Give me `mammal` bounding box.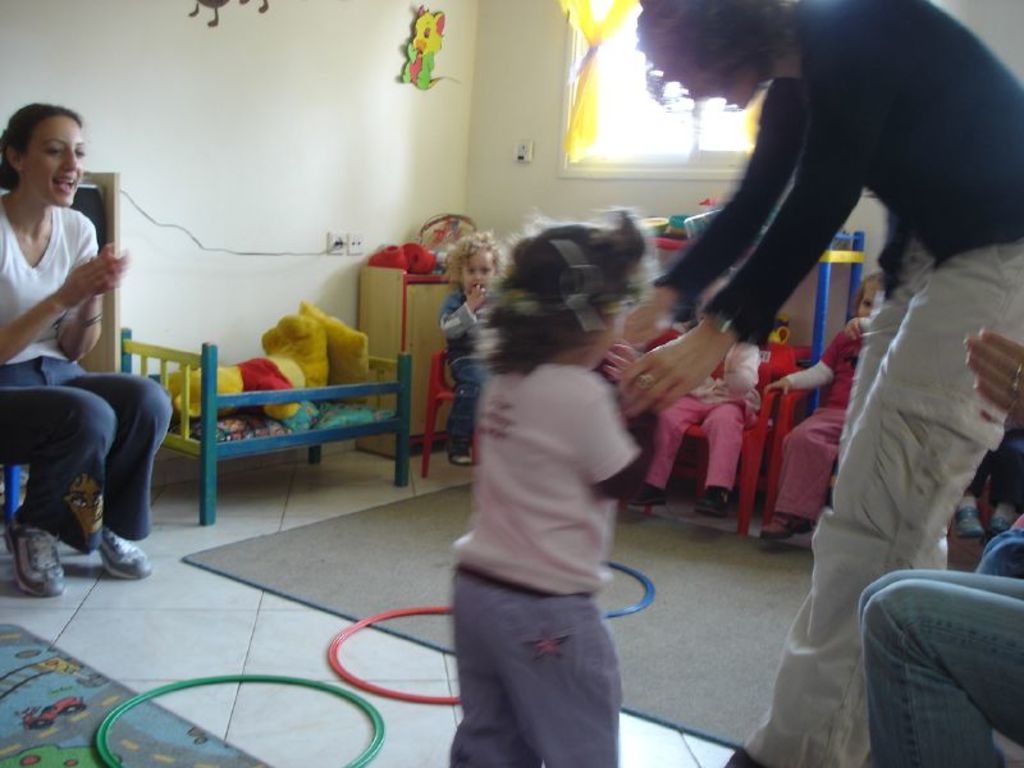
box(641, 276, 768, 509).
